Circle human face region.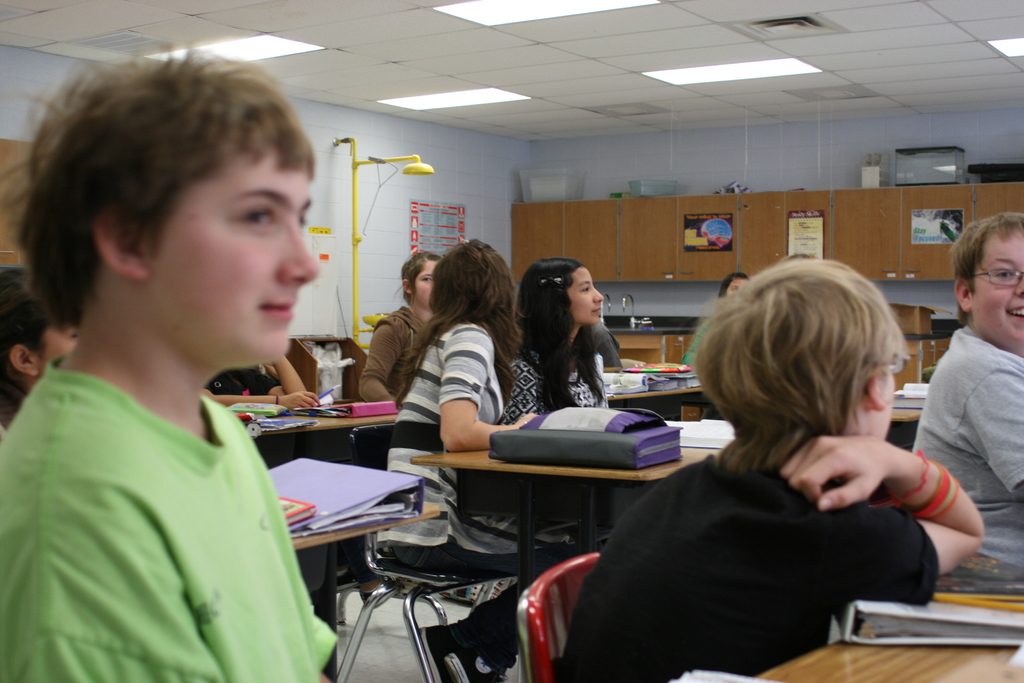
Region: 726,277,748,289.
